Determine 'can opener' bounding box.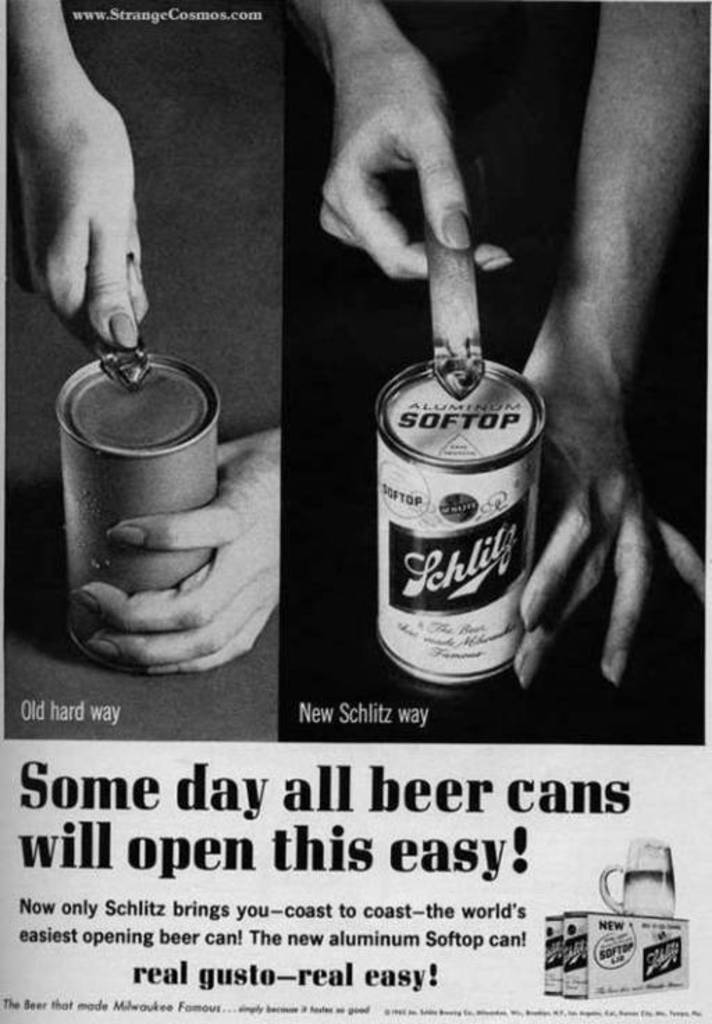
Determined: pyautogui.locateOnScreen(92, 345, 152, 384).
